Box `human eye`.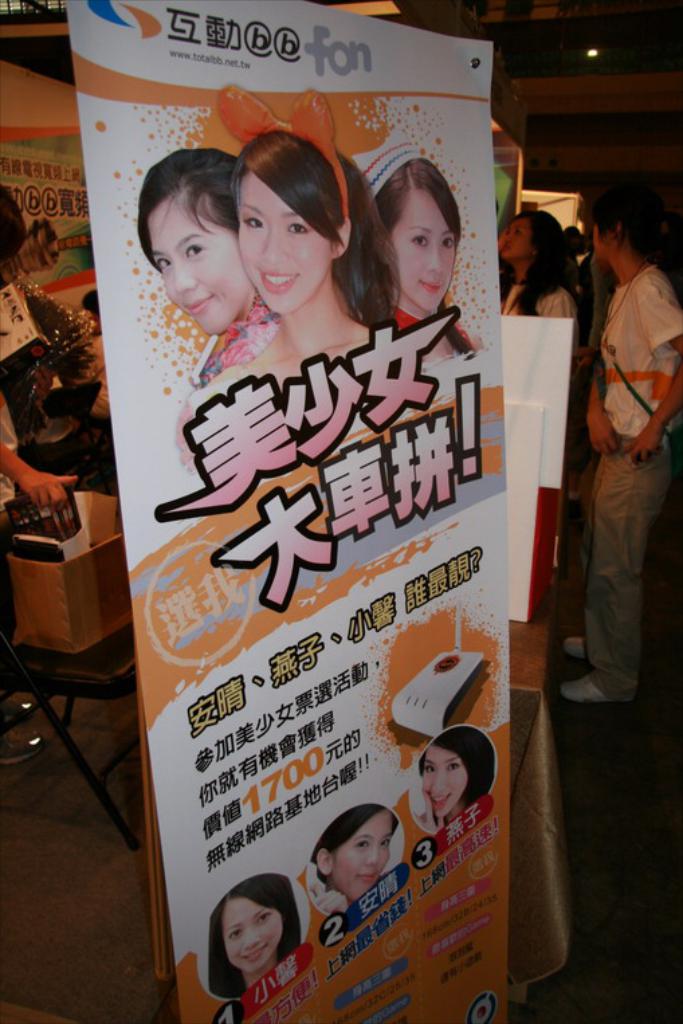
[440, 235, 456, 251].
